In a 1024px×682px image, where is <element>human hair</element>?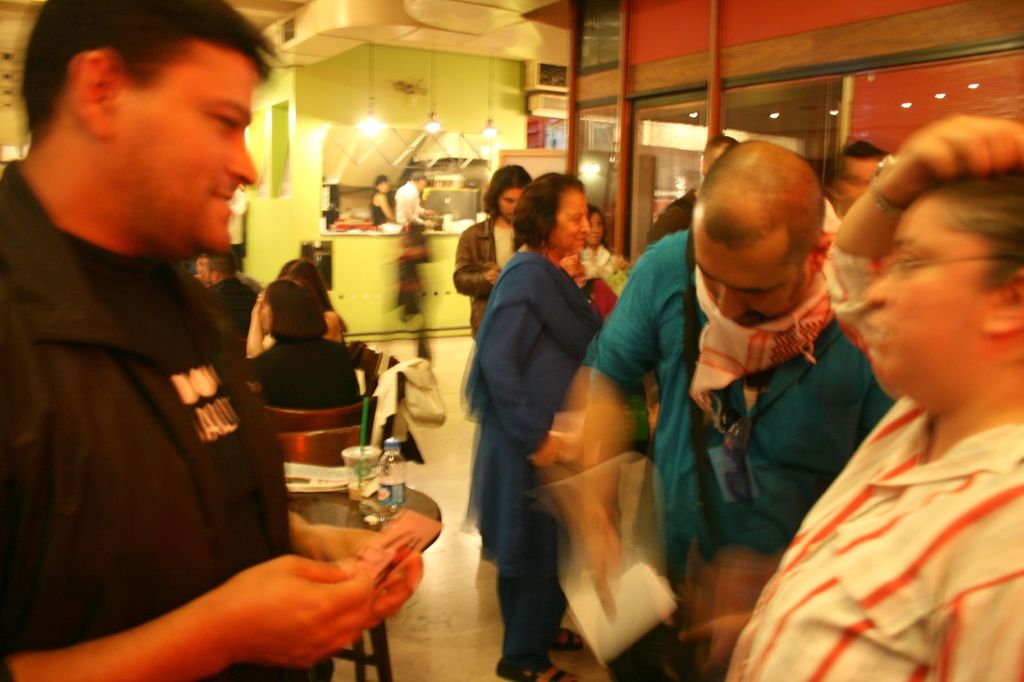
695:138:825:279.
